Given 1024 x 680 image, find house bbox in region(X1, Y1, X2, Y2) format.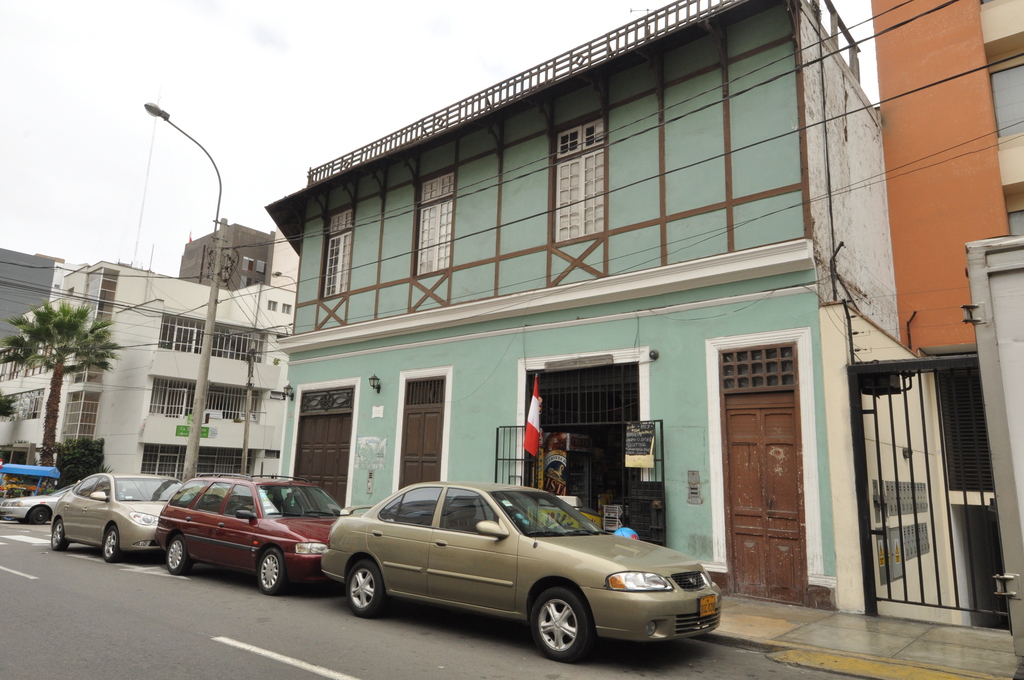
region(0, 256, 295, 505).
